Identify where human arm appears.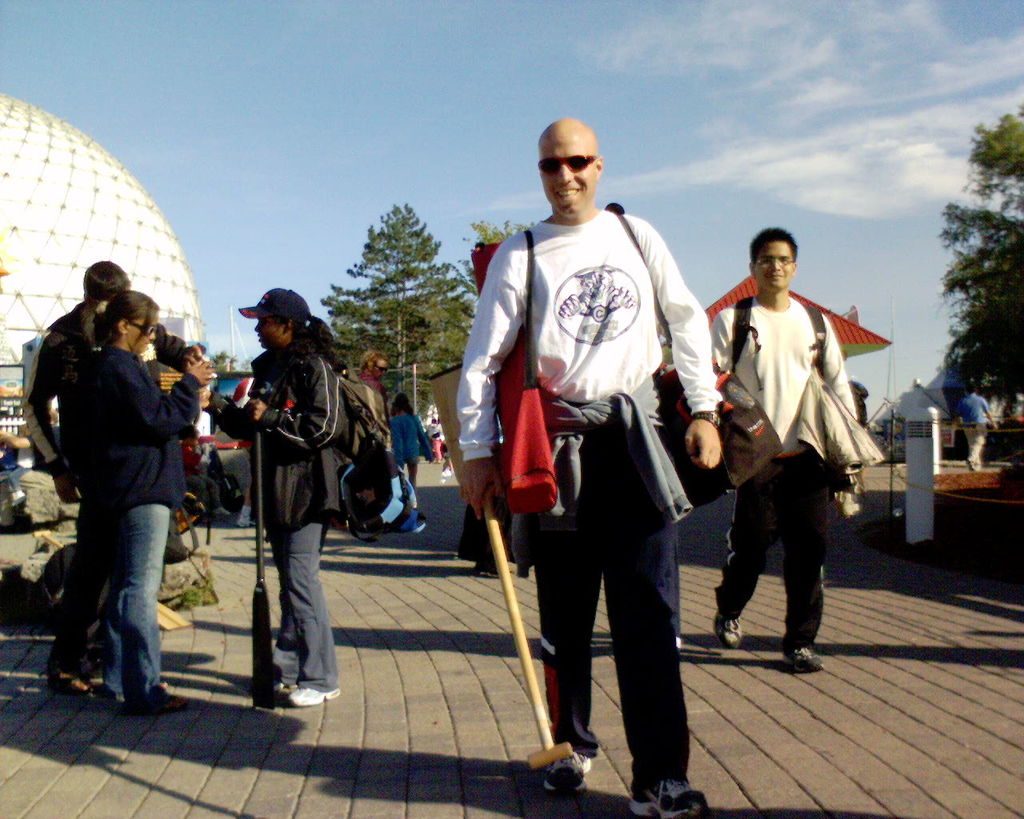
Appears at select_region(454, 240, 524, 518).
